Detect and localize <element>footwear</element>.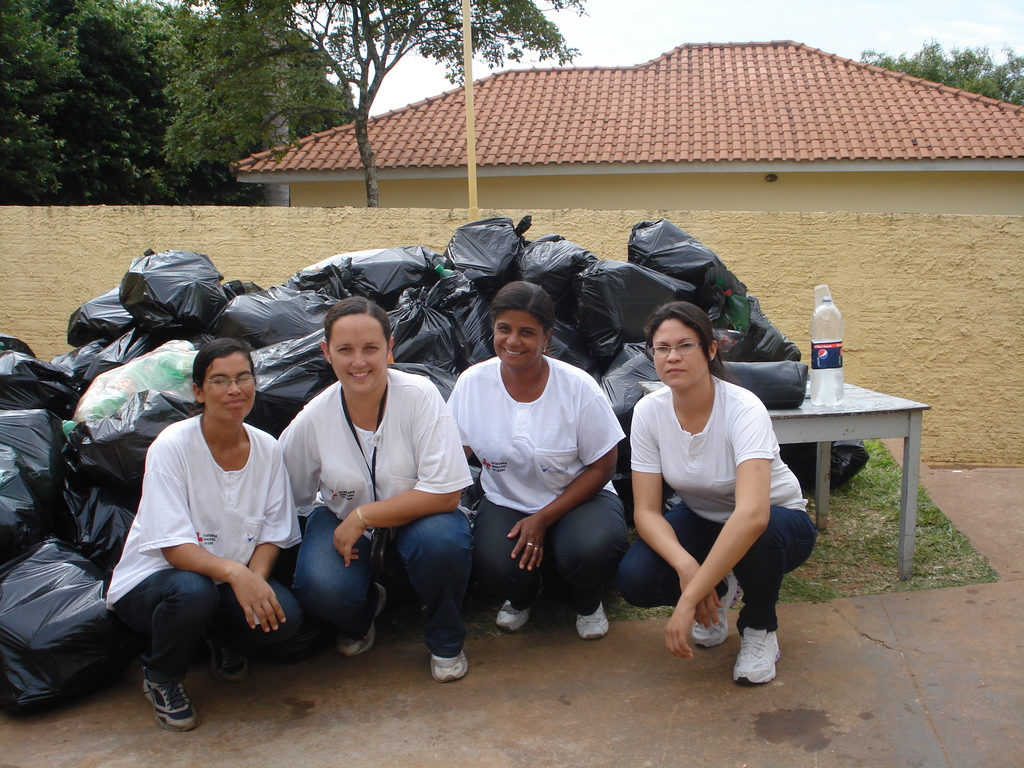
Localized at Rect(573, 596, 604, 635).
